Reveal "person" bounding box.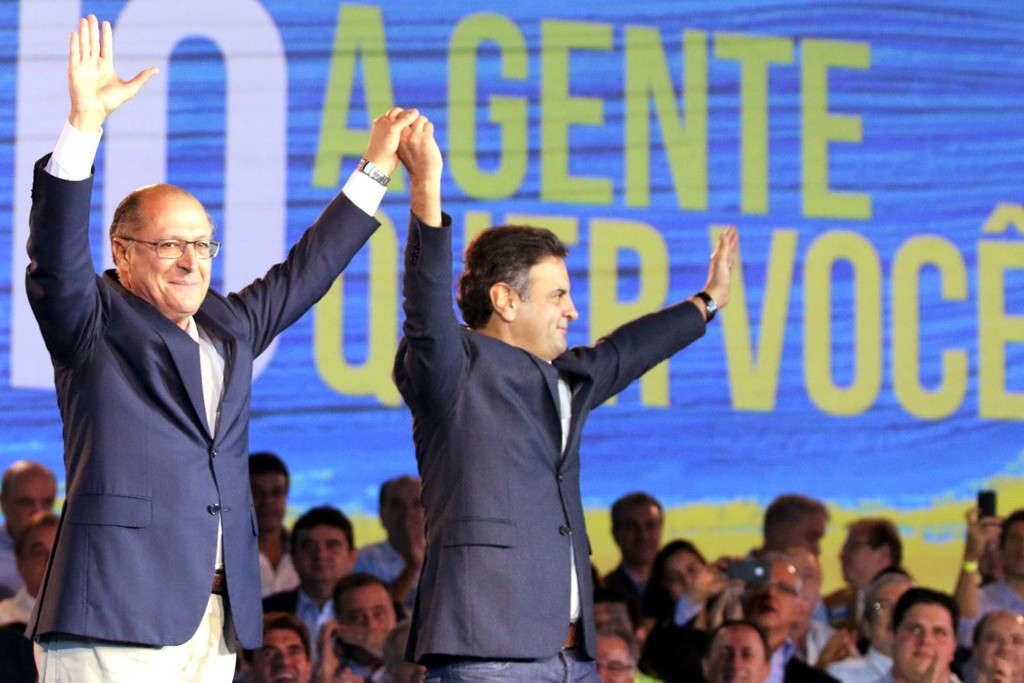
Revealed: 695/619/769/682.
